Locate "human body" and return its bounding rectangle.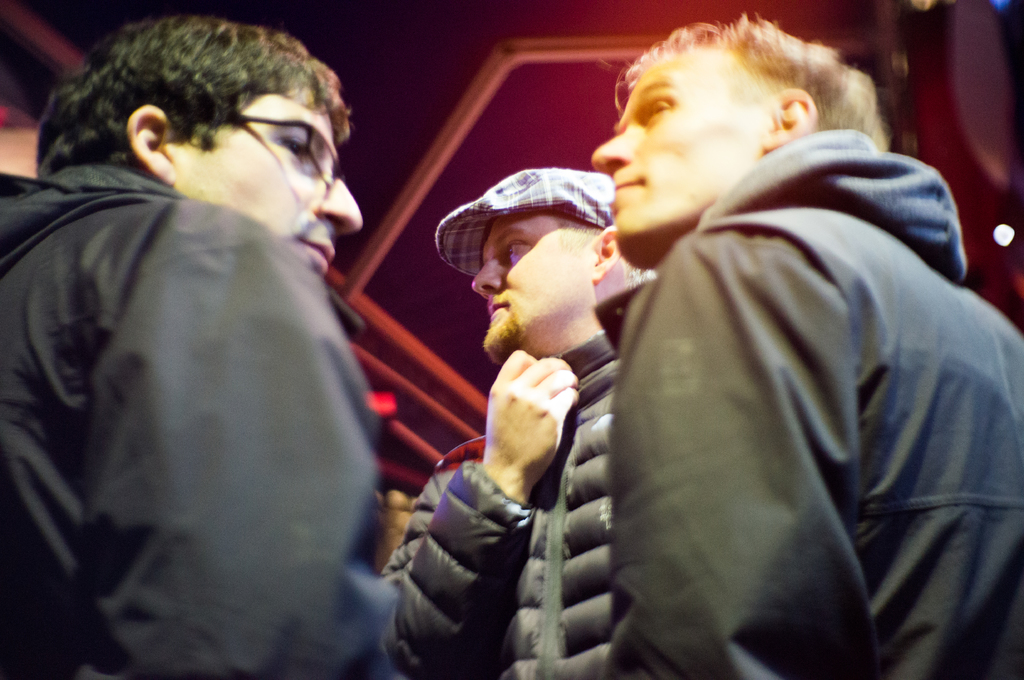
x1=385, y1=157, x2=648, y2=679.
